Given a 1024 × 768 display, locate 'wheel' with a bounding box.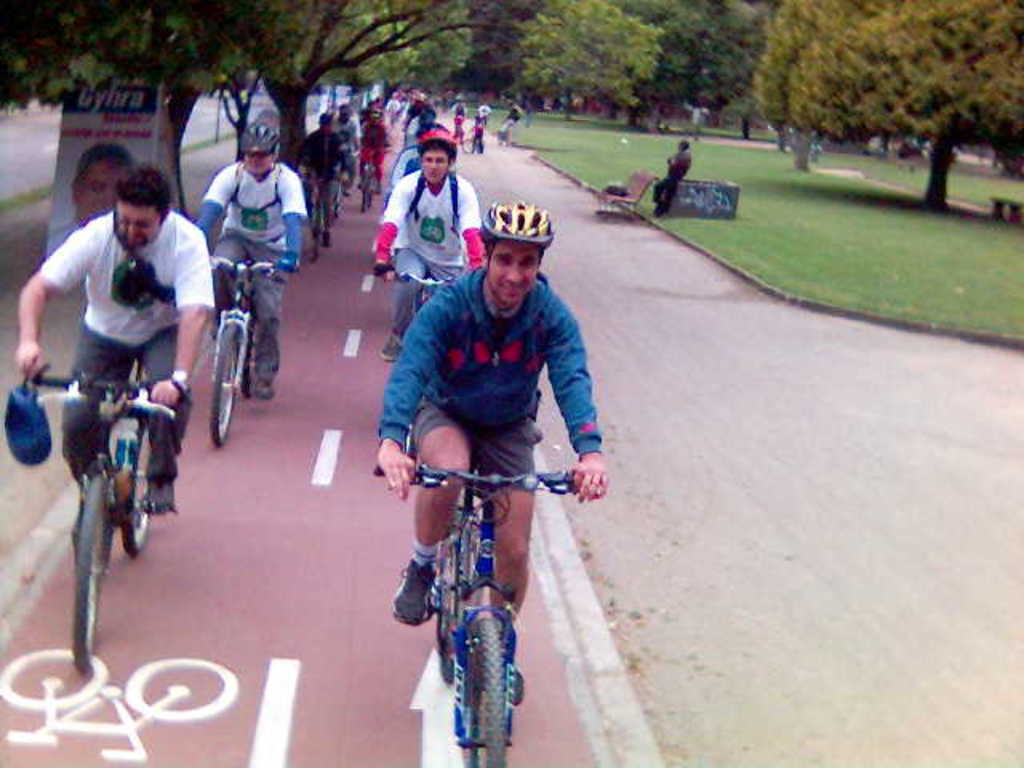
Located: select_region(358, 178, 370, 213).
